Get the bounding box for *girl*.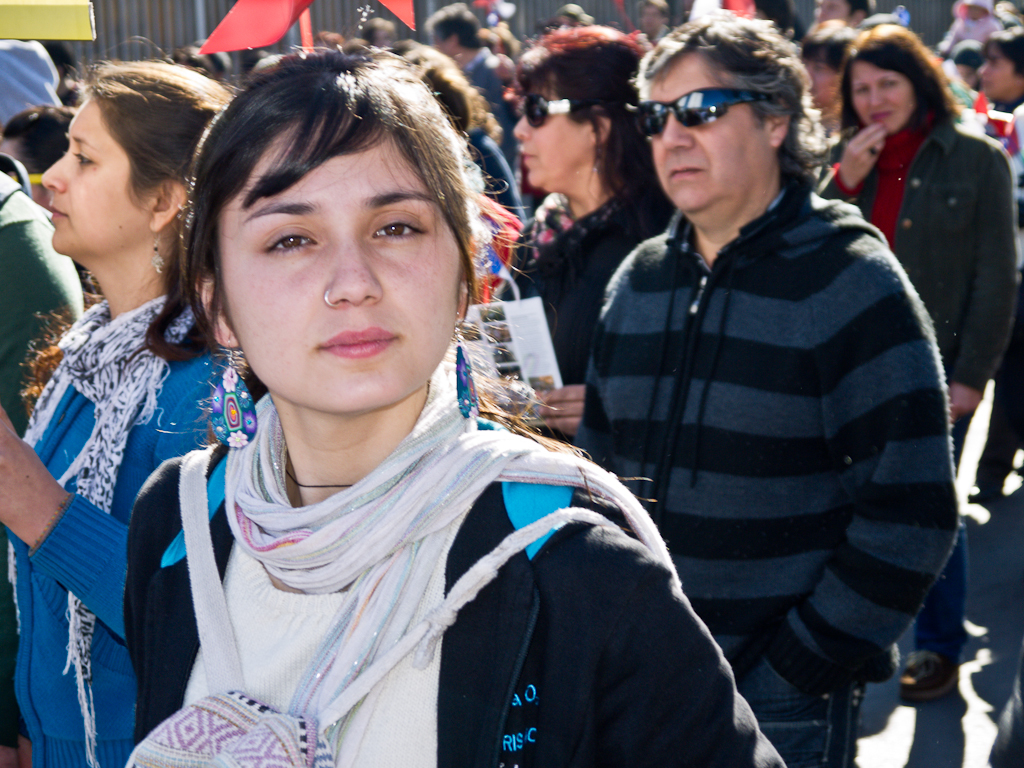
pyautogui.locateOnScreen(123, 49, 790, 767).
